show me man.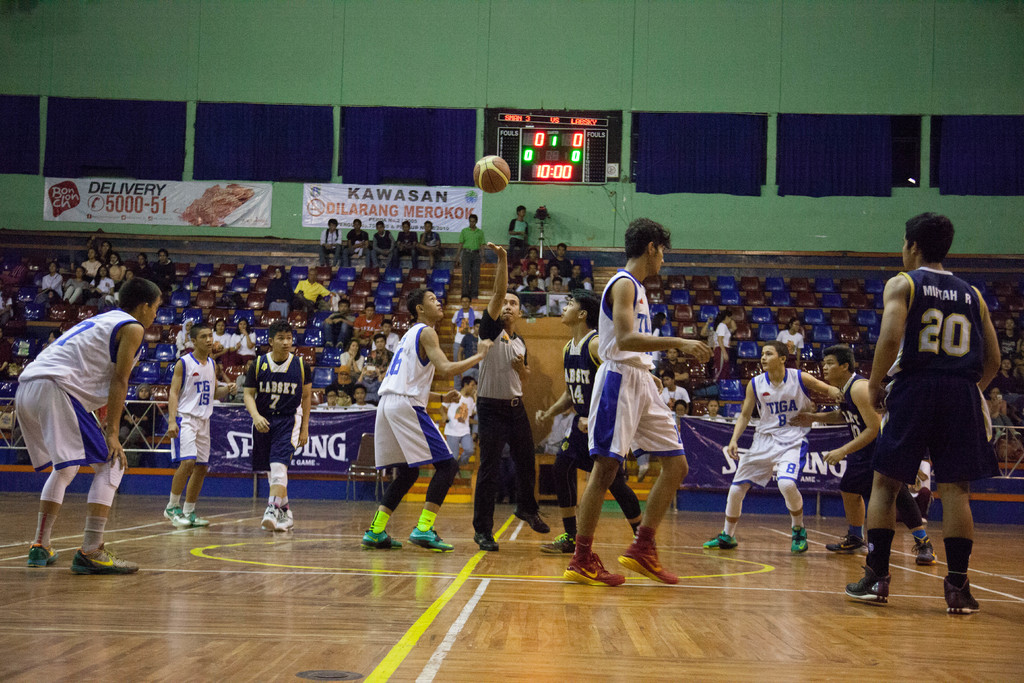
man is here: region(439, 375, 478, 461).
